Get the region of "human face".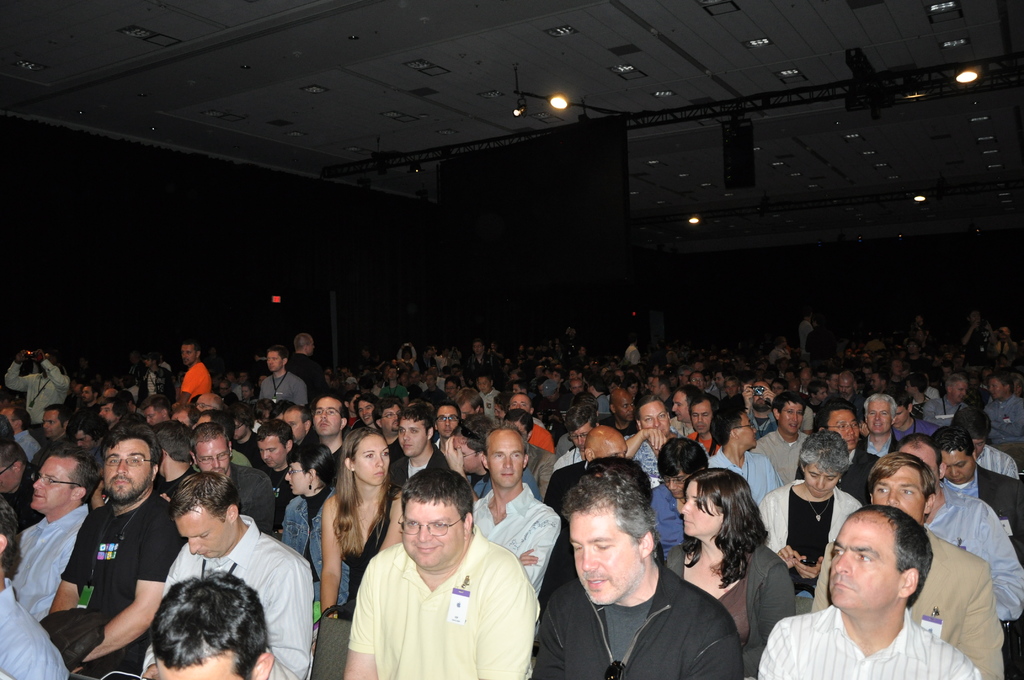
select_region(0, 471, 14, 493).
